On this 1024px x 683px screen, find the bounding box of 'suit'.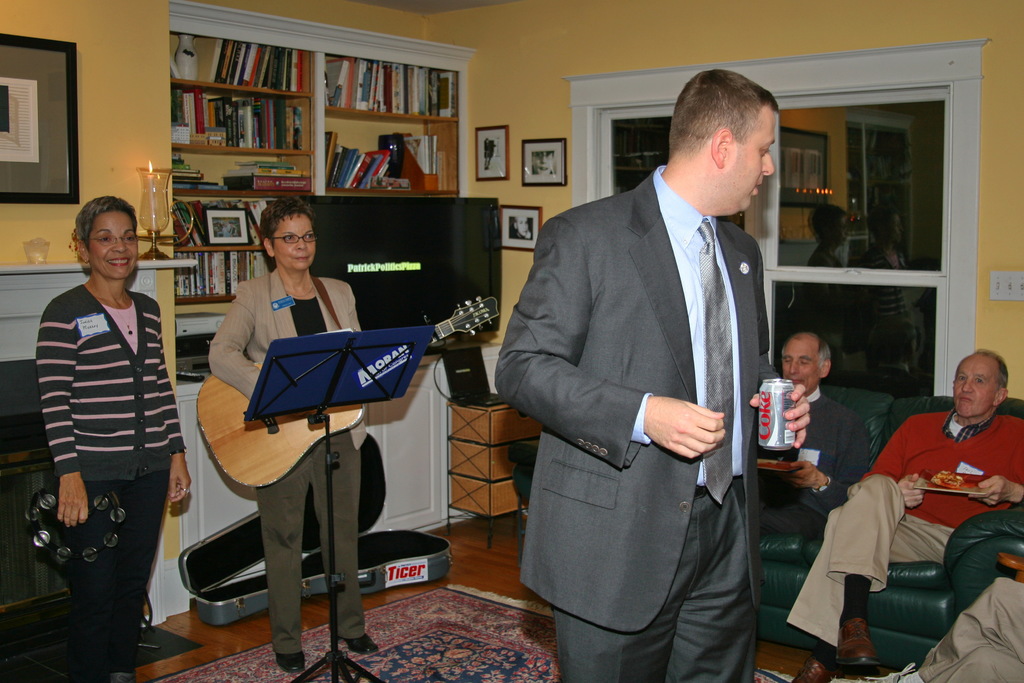
Bounding box: x1=472 y1=125 x2=757 y2=657.
